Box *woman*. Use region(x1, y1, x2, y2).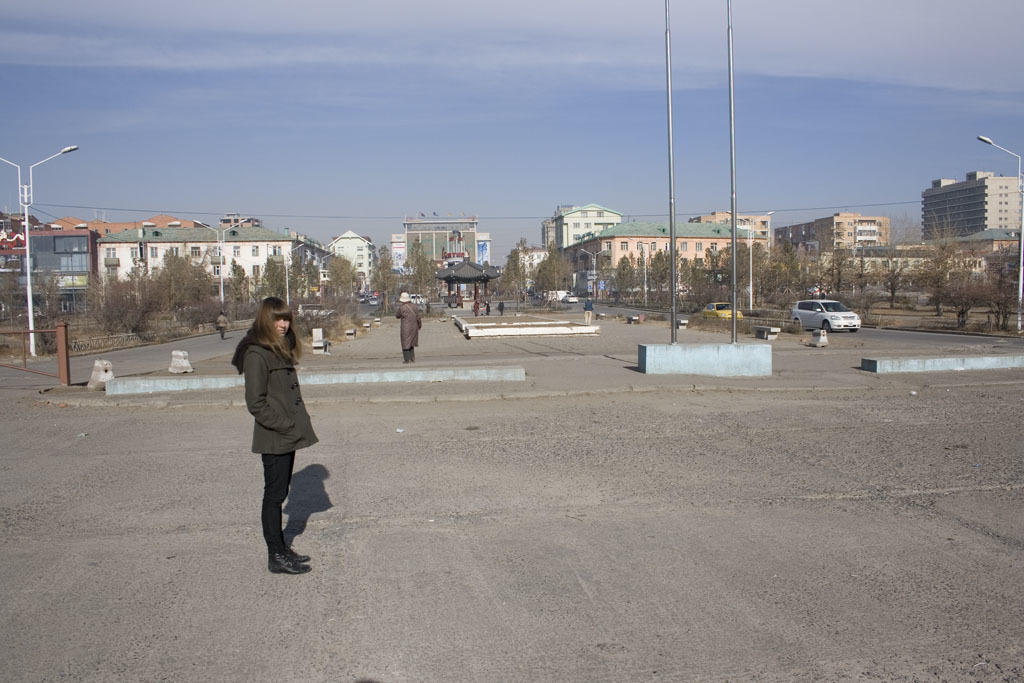
region(220, 294, 317, 559).
